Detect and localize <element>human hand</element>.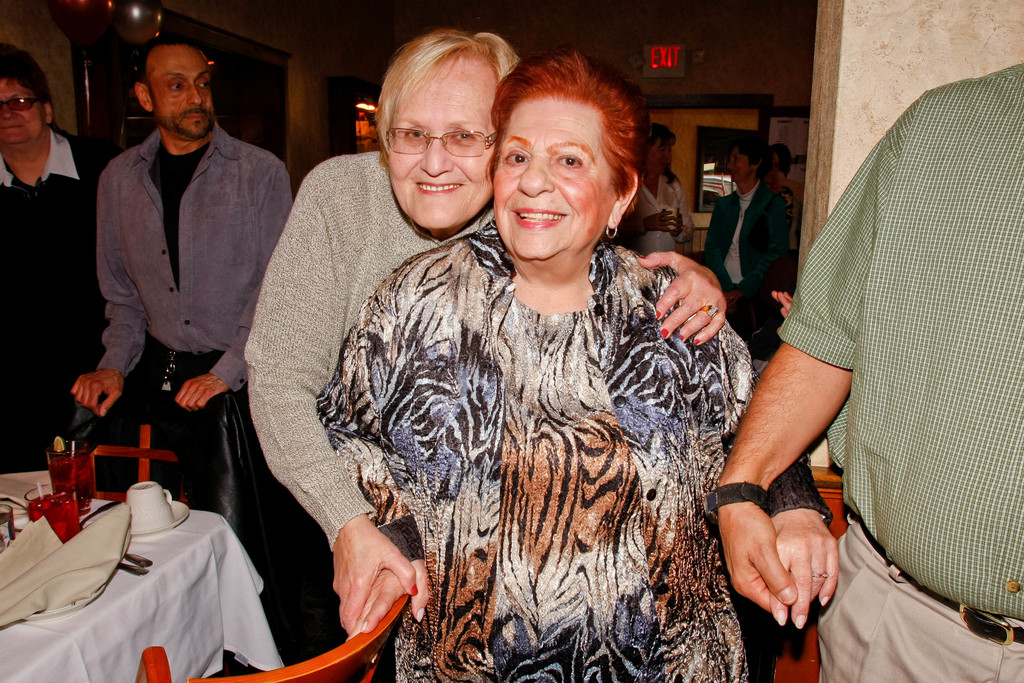
Localized at box=[172, 373, 230, 416].
